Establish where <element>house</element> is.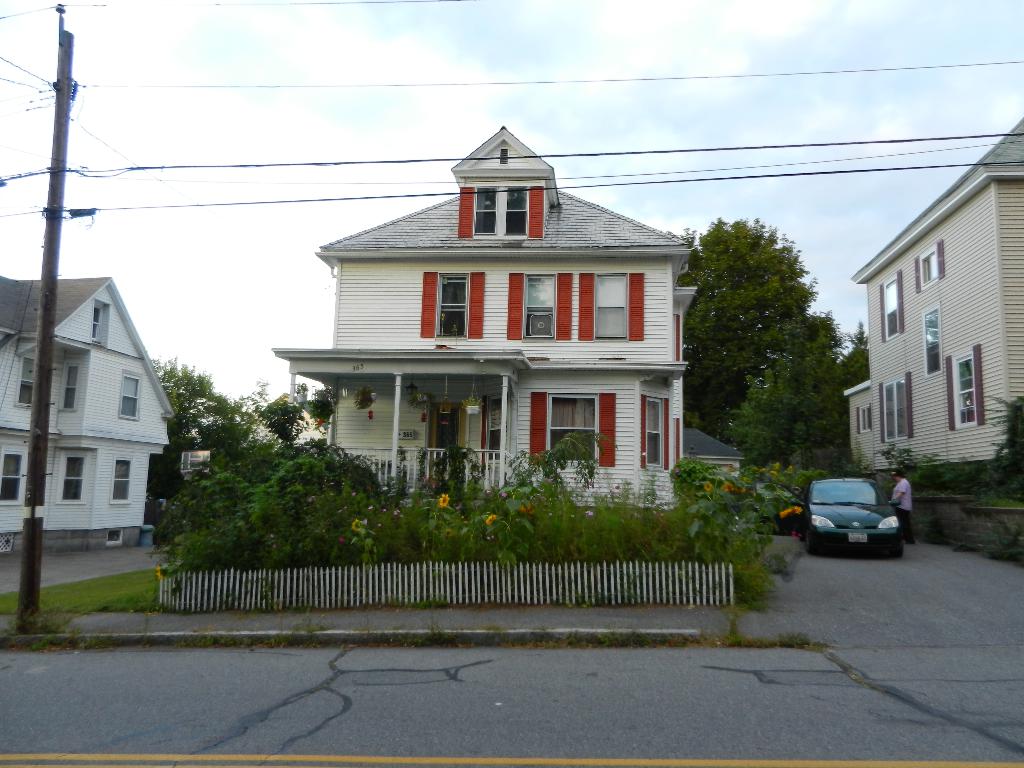
Established at 0 276 183 564.
